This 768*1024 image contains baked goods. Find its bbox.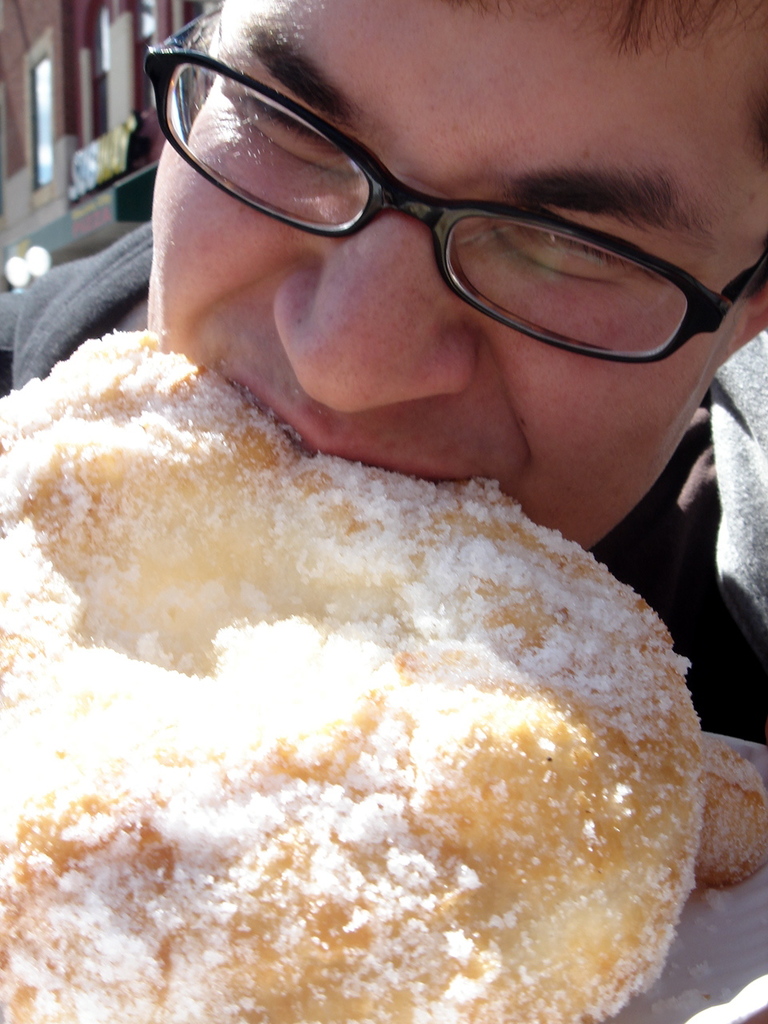
<box>0,320,709,1023</box>.
